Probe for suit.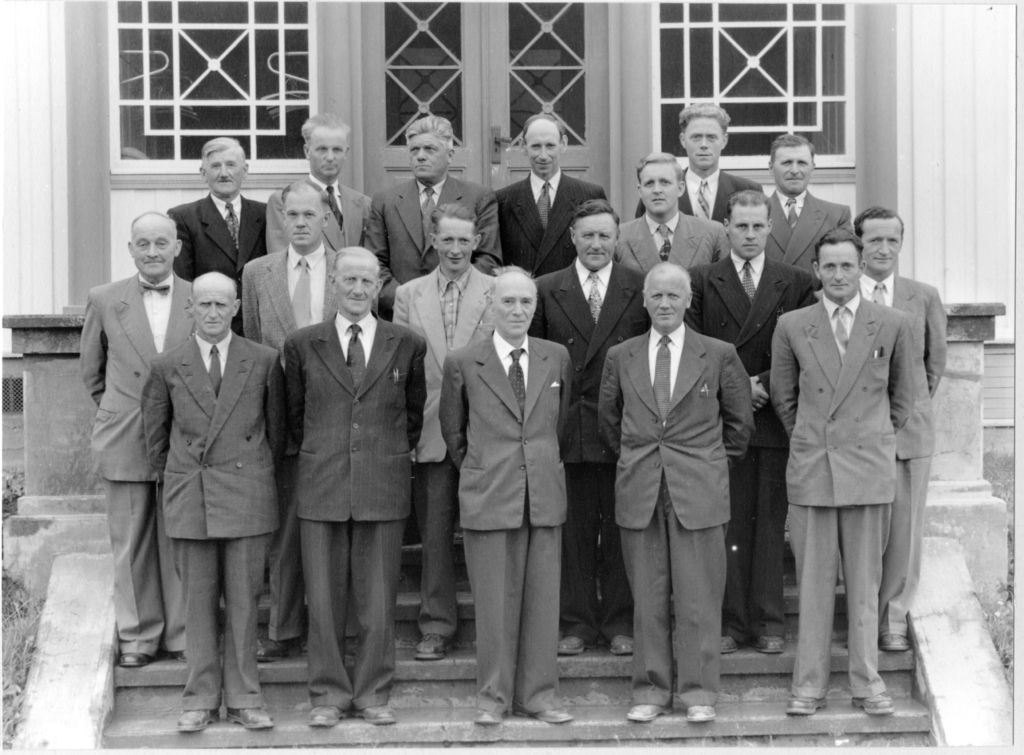
Probe result: (left=618, top=209, right=735, bottom=277).
